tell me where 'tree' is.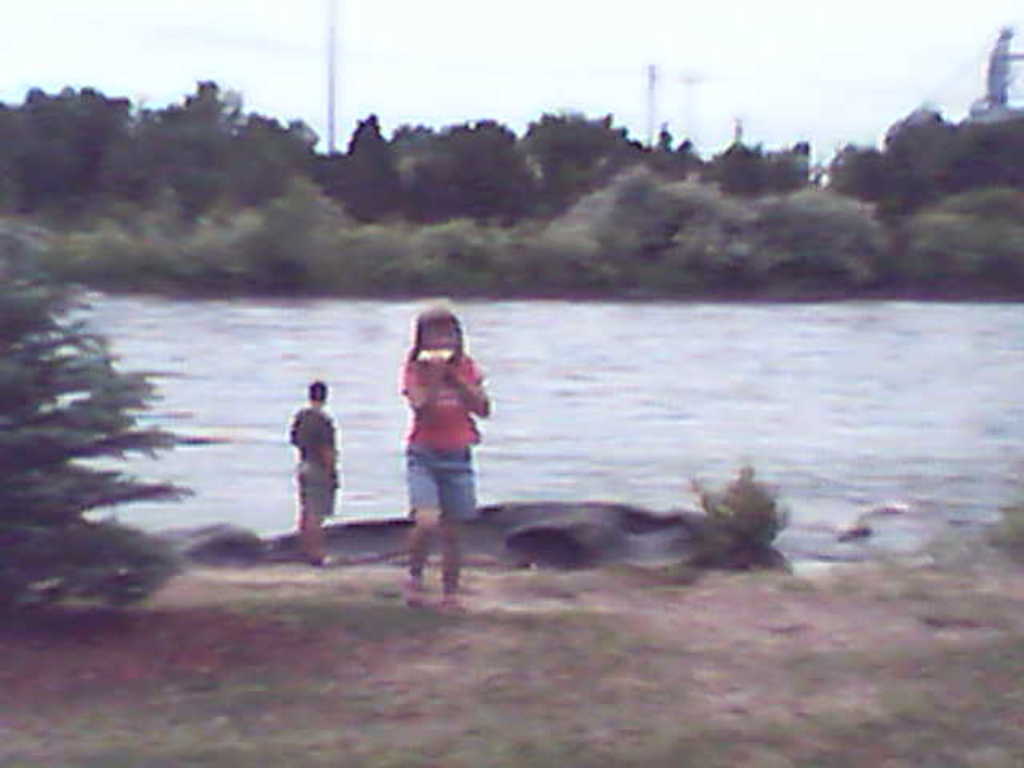
'tree' is at (755,139,798,202).
